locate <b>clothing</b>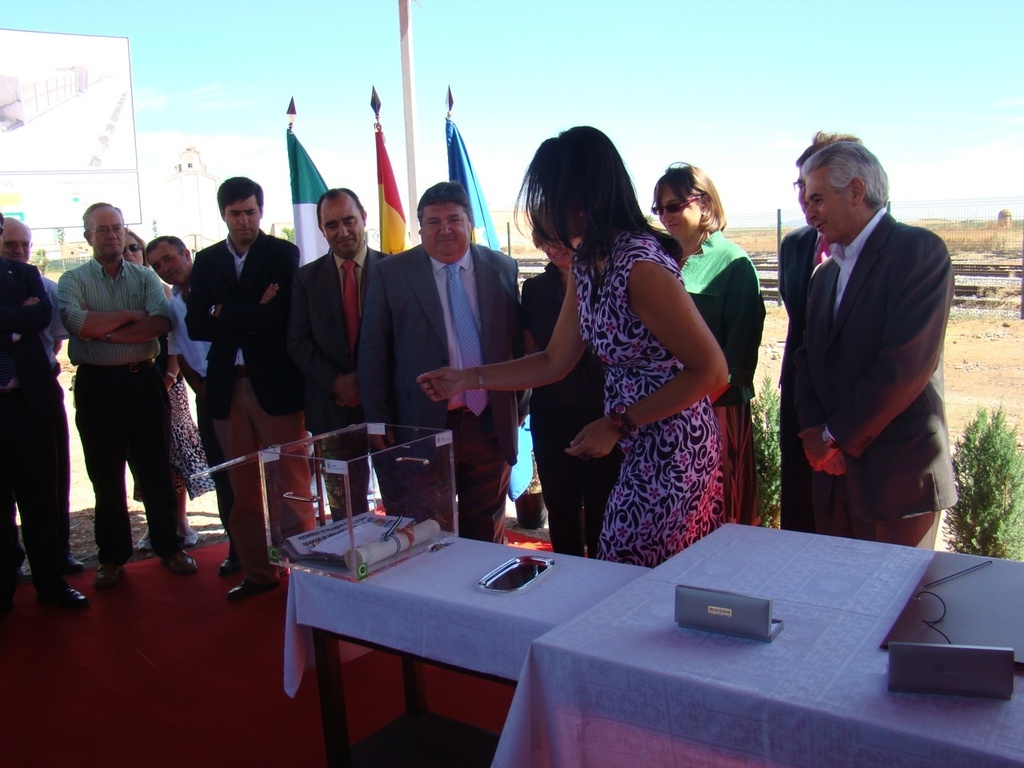
<box>658,222,769,532</box>
